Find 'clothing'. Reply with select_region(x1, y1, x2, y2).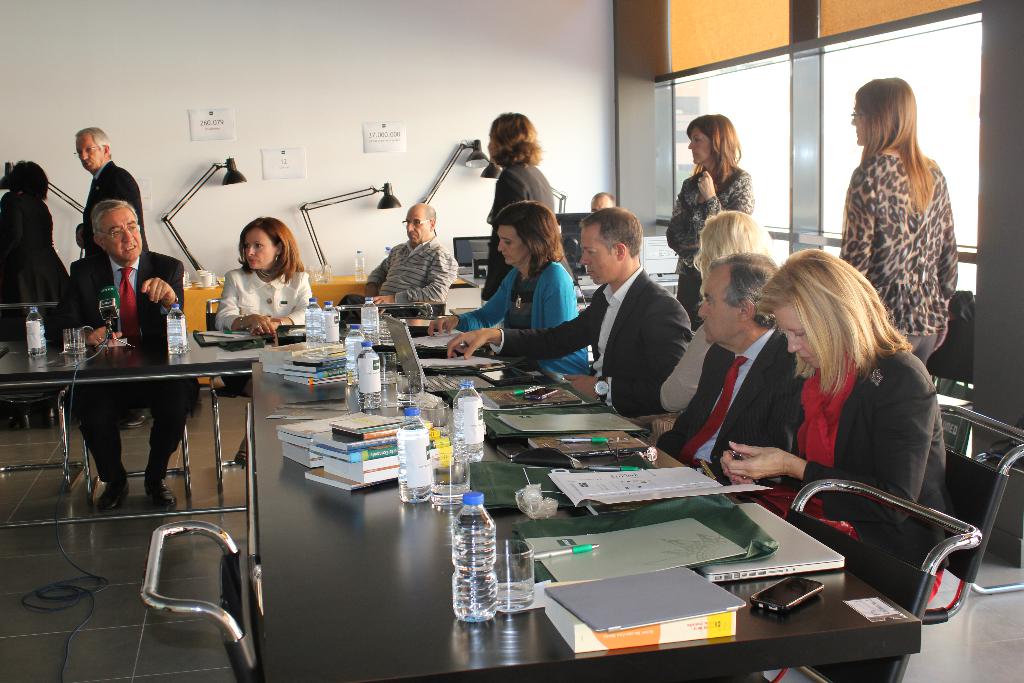
select_region(767, 339, 952, 602).
